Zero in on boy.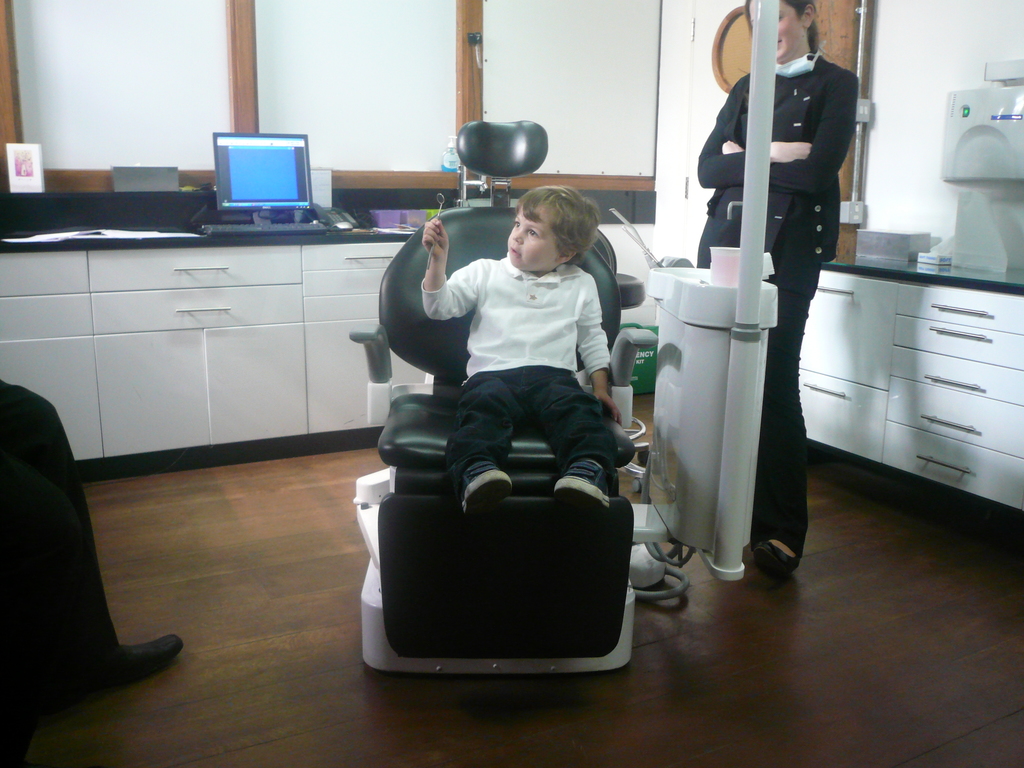
Zeroed in: (left=360, top=191, right=652, bottom=617).
